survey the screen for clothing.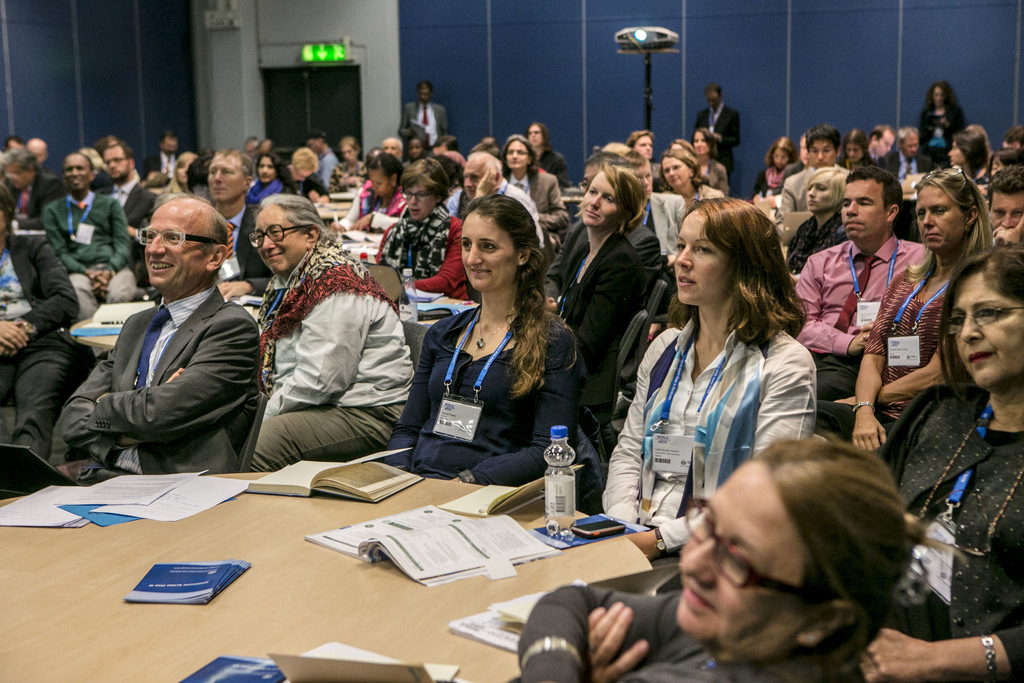
Survey found: {"x1": 602, "y1": 317, "x2": 820, "y2": 571}.
